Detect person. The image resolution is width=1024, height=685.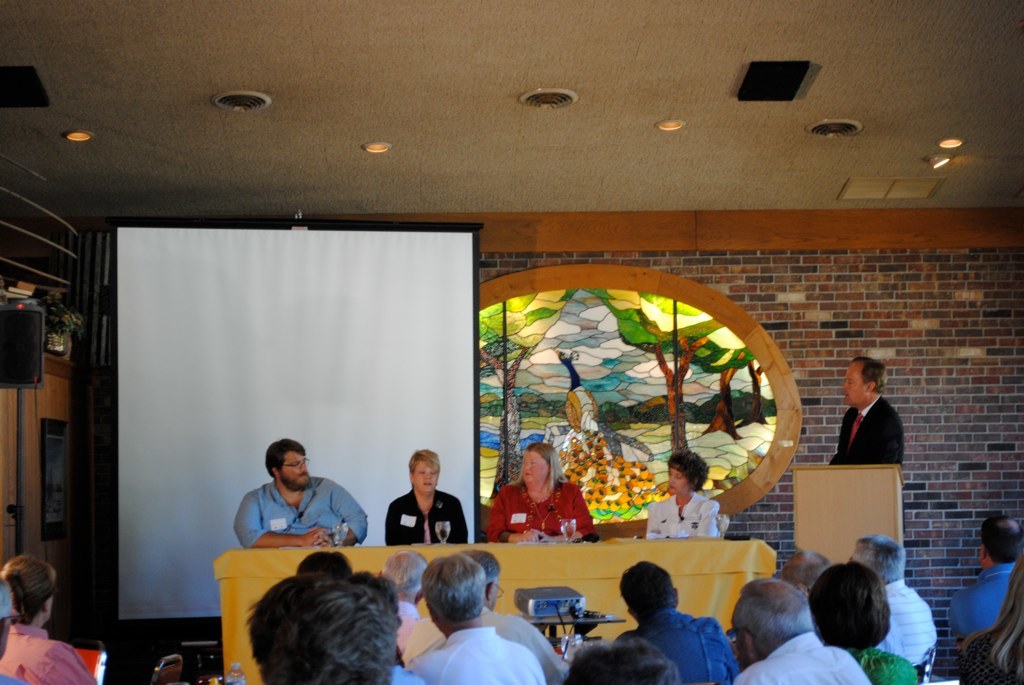
{"x1": 405, "y1": 555, "x2": 548, "y2": 684}.
